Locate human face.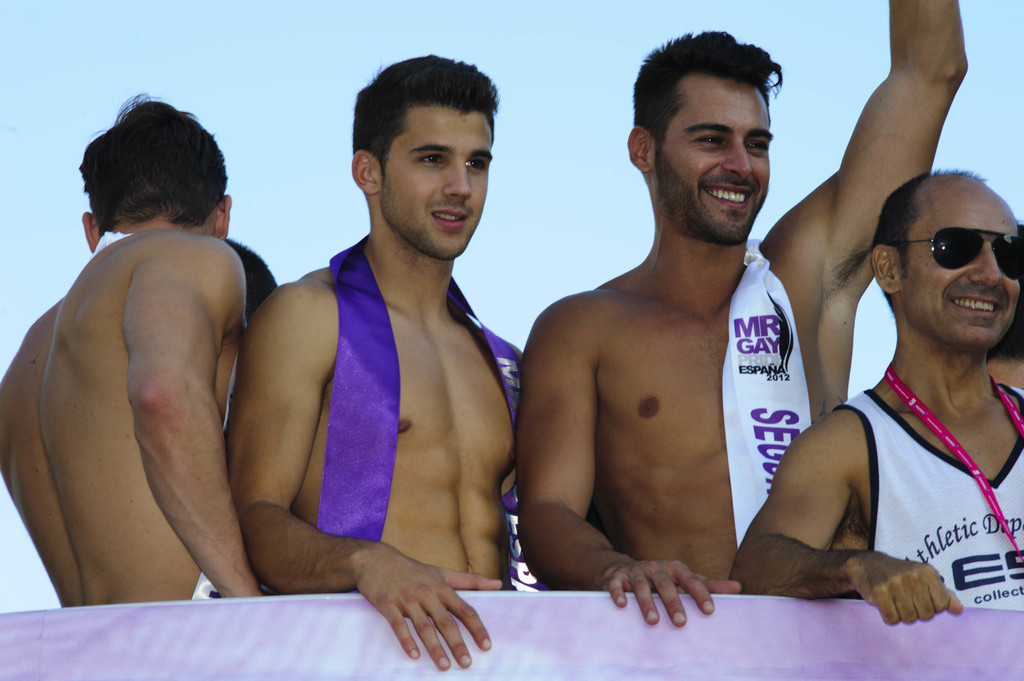
Bounding box: crop(379, 107, 481, 266).
